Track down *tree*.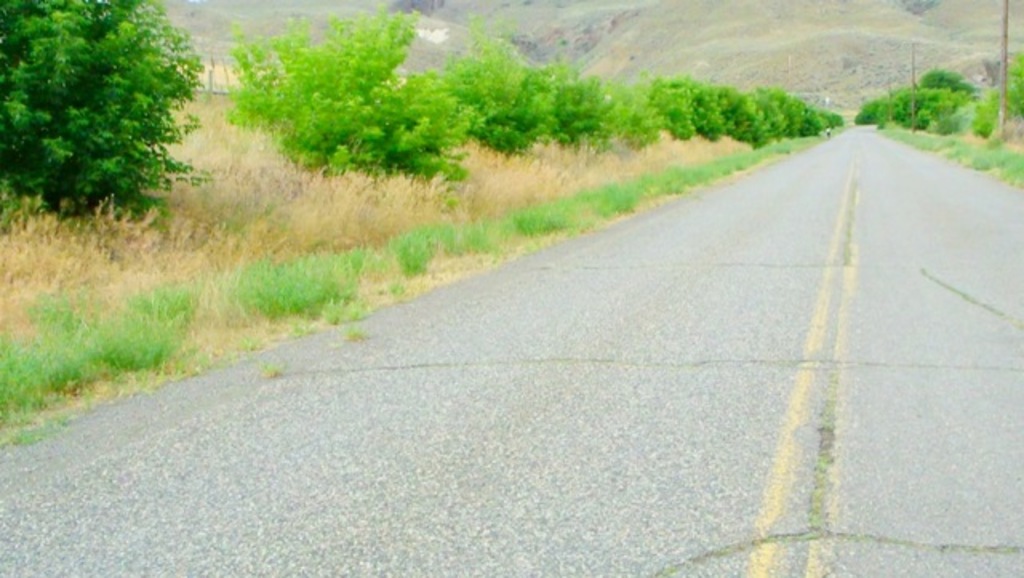
Tracked to 526,54,616,144.
